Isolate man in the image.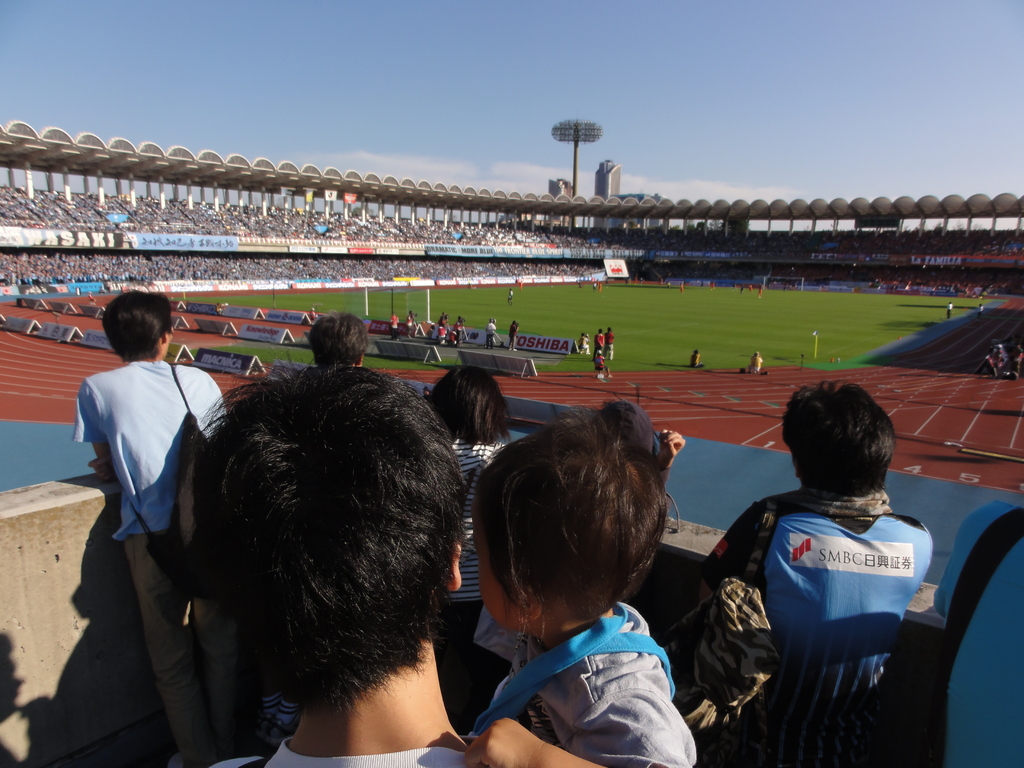
Isolated region: <bbox>604, 326, 613, 356</bbox>.
